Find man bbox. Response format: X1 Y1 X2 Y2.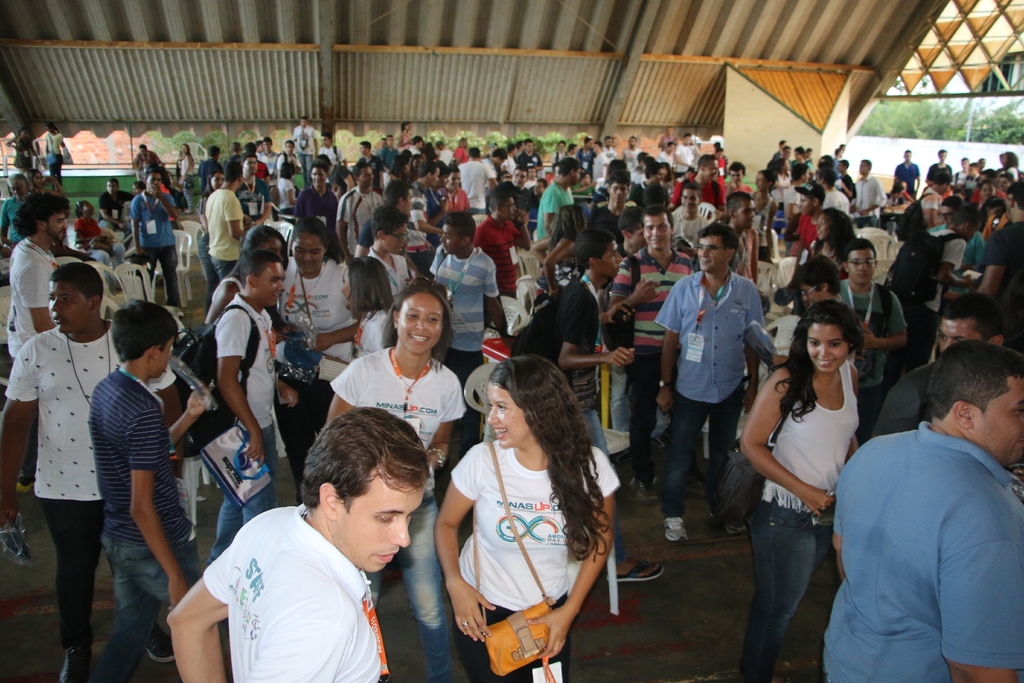
536 158 582 240.
